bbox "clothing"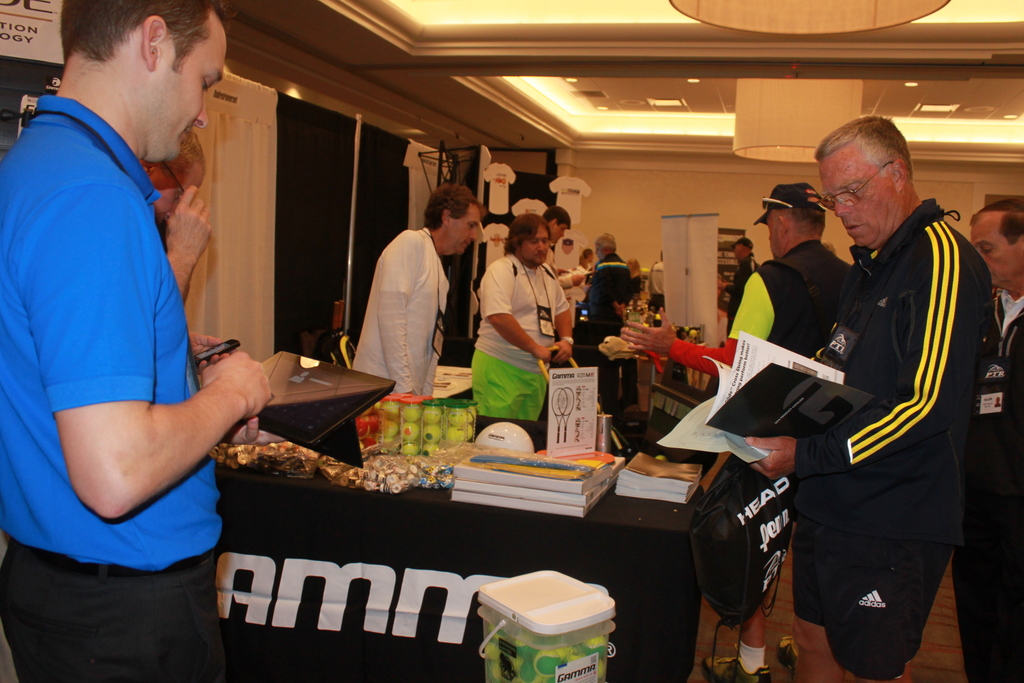
x1=945 y1=290 x2=1023 y2=682
